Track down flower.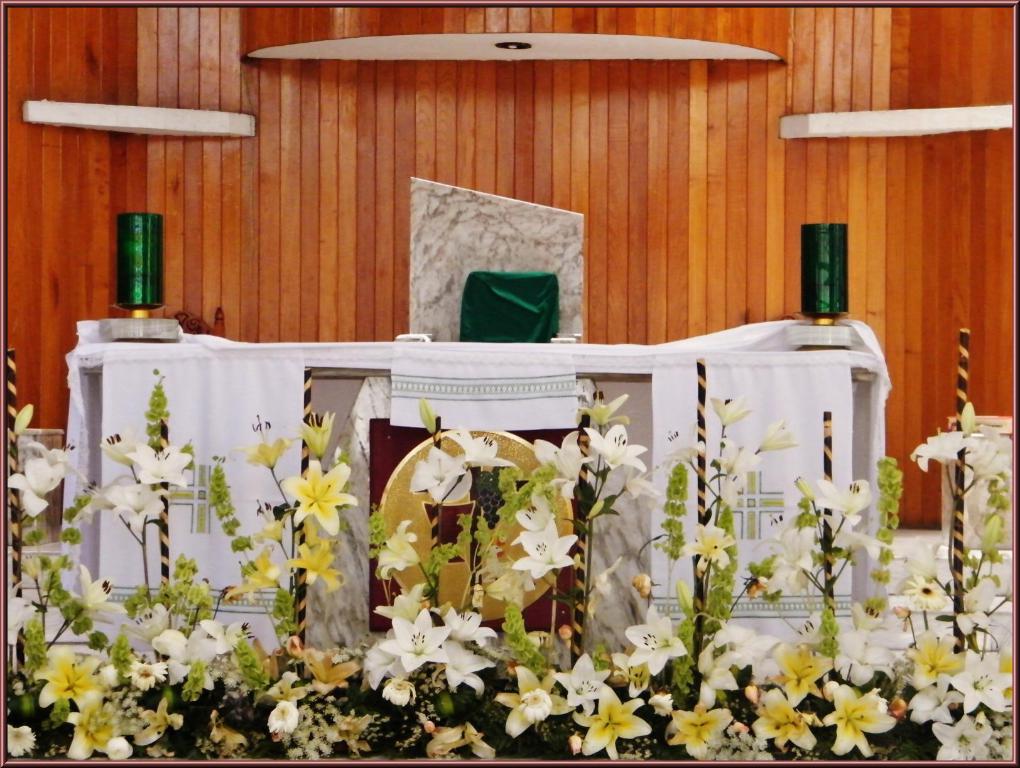
Tracked to 910, 426, 1016, 466.
